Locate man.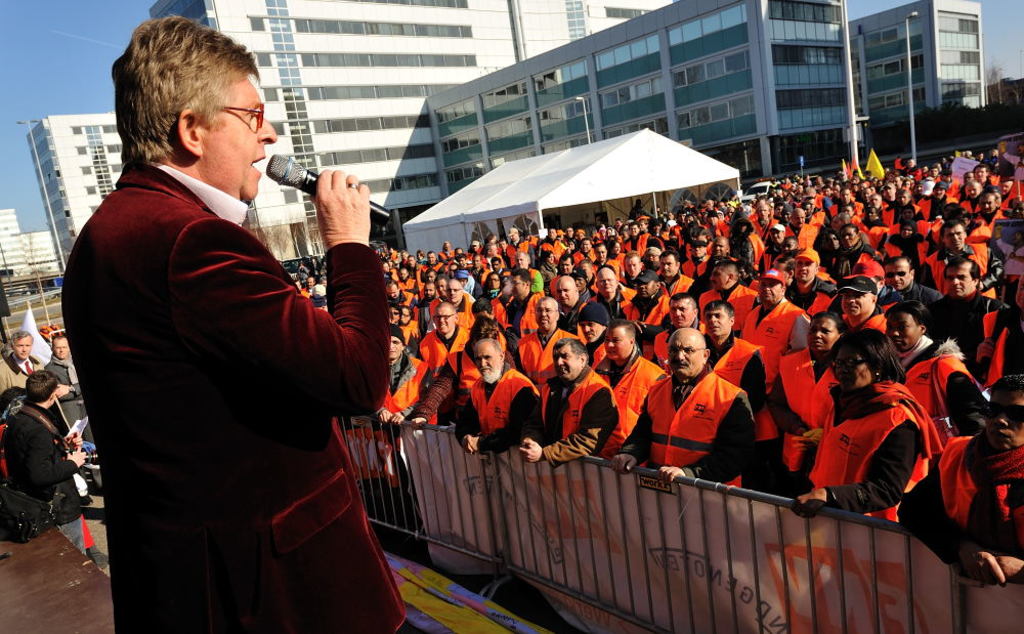
Bounding box: bbox=(940, 223, 970, 254).
